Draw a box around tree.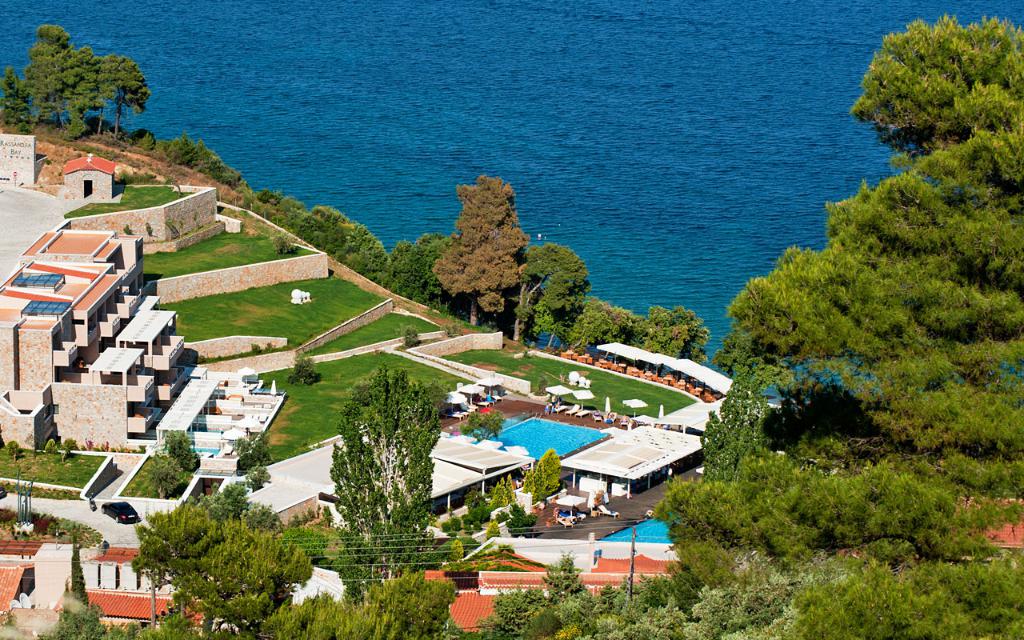
659, 367, 1019, 639.
